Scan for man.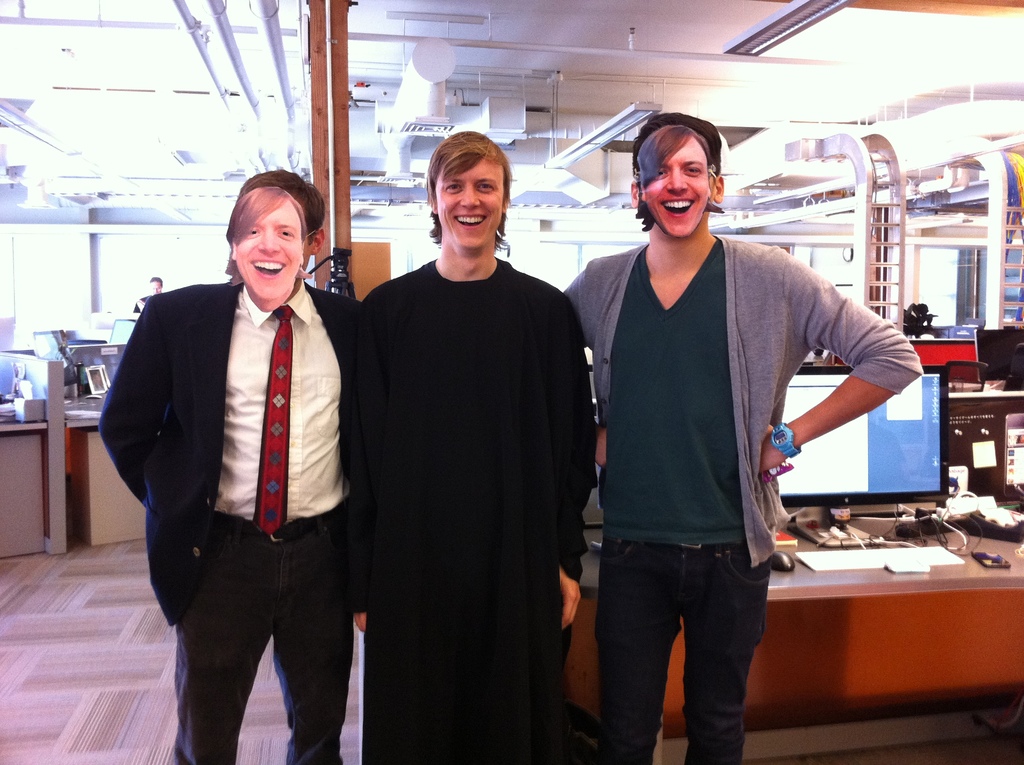
Scan result: 358,129,596,764.
